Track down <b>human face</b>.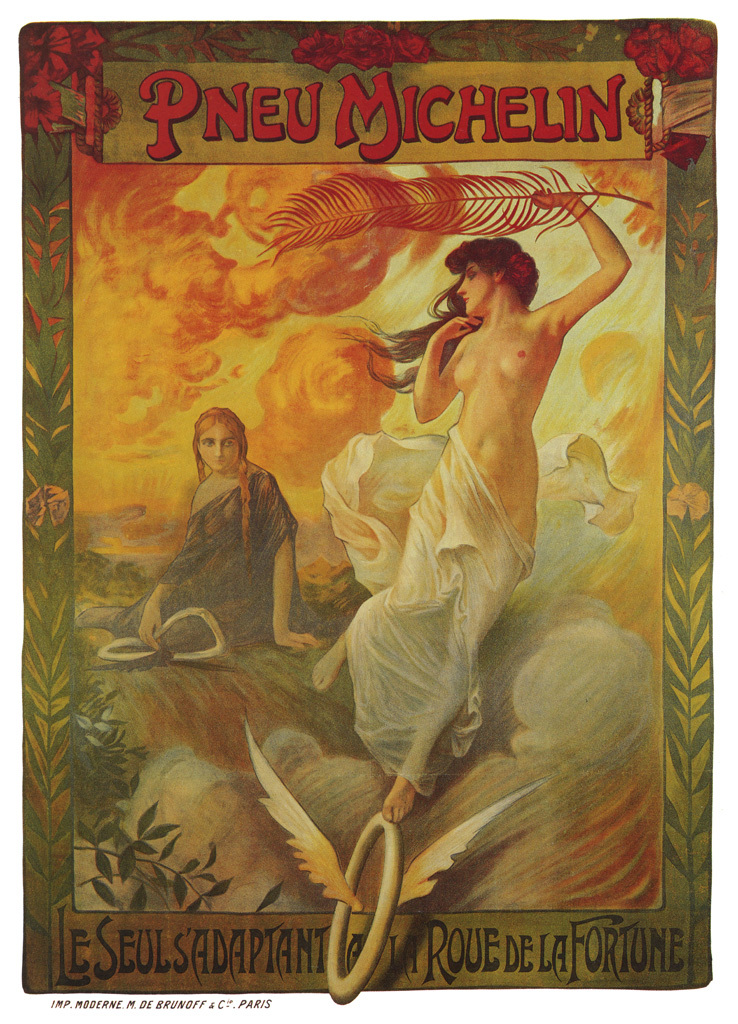
Tracked to left=451, top=264, right=495, bottom=313.
